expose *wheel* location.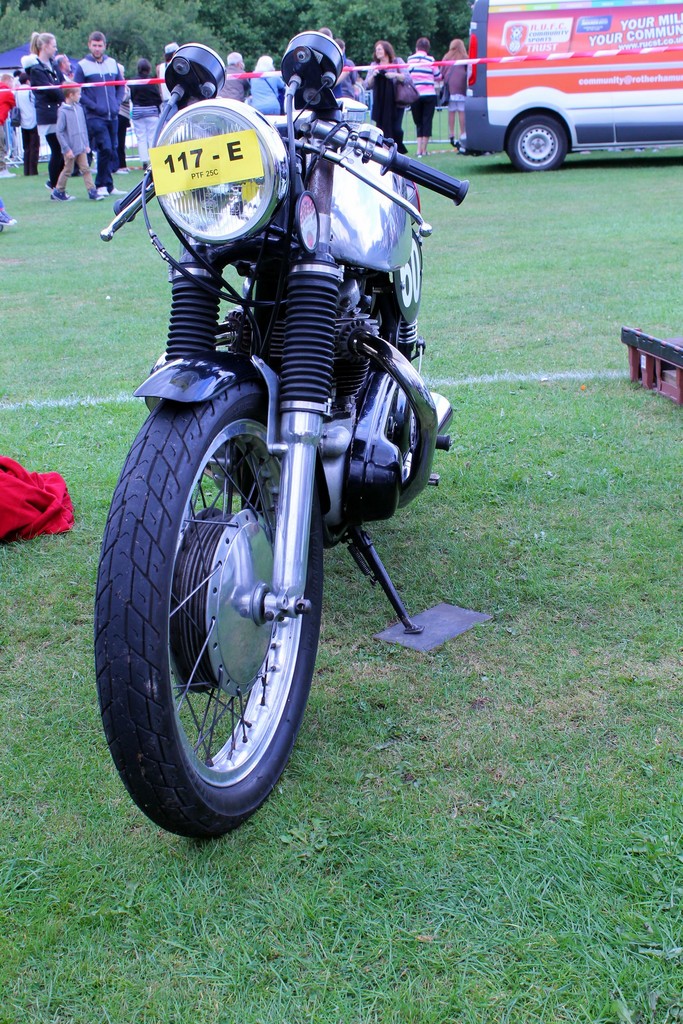
Exposed at detection(94, 386, 322, 839).
